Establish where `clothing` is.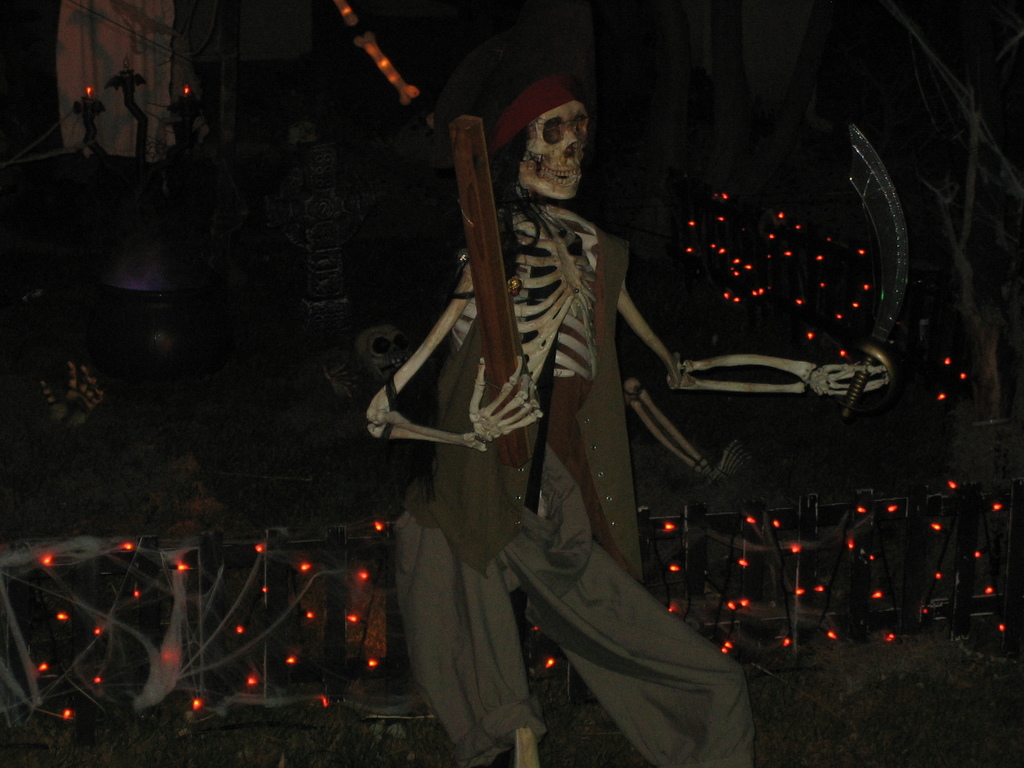
Established at (left=361, top=64, right=820, bottom=748).
